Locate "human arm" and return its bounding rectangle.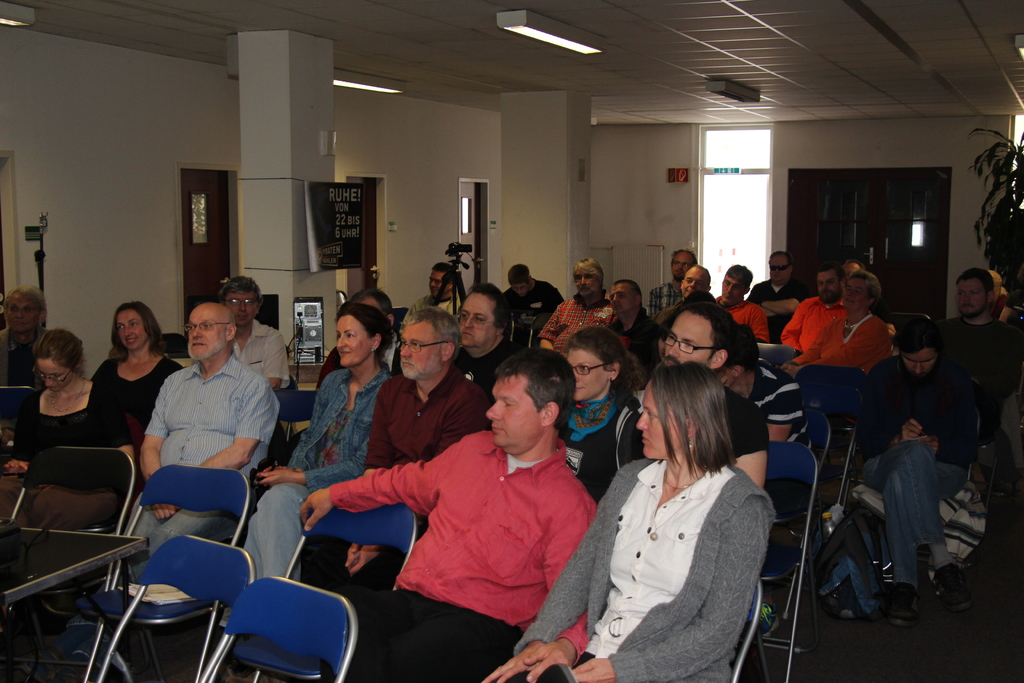
<bbox>536, 475, 596, 682</bbox>.
